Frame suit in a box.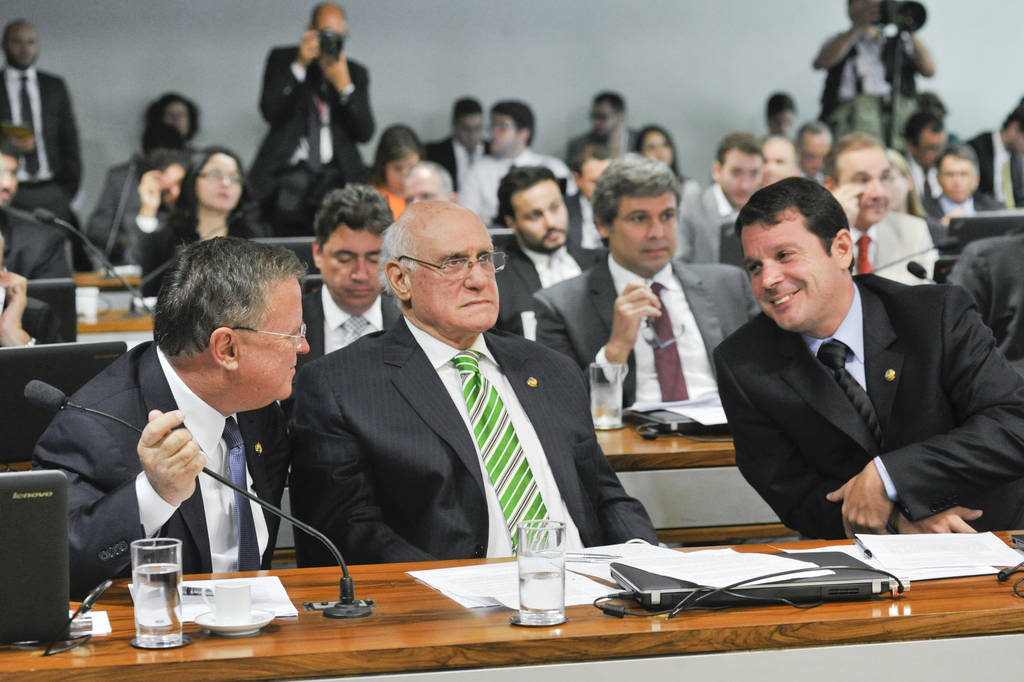
282 311 662 565.
